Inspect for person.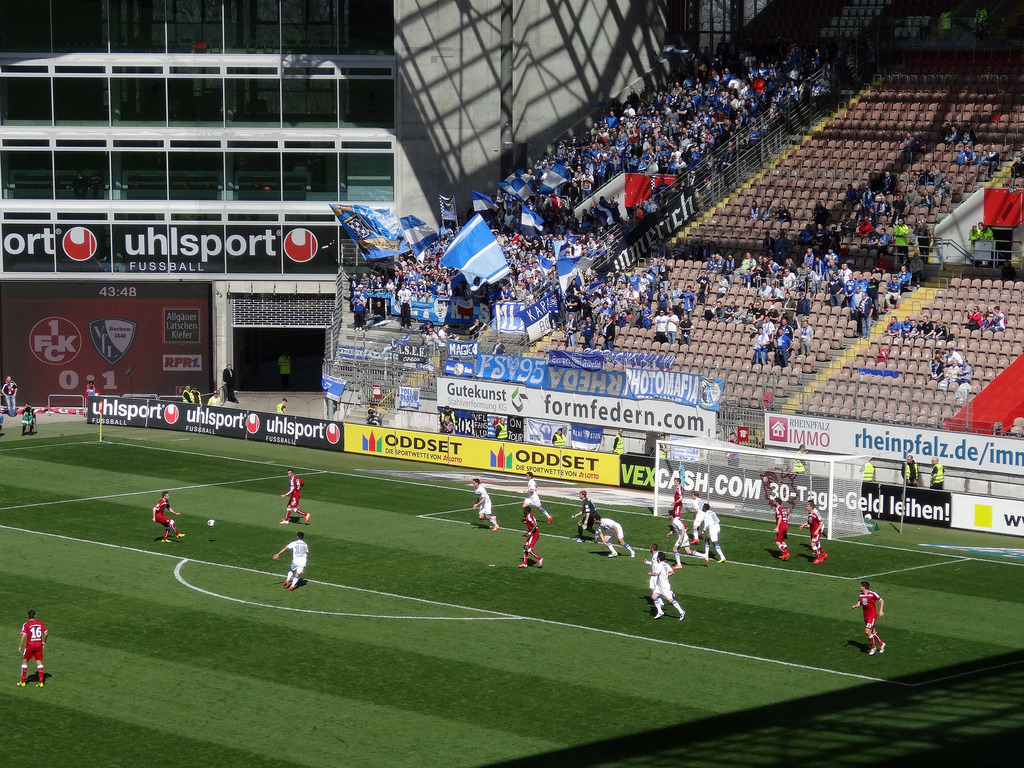
Inspection: [left=989, top=306, right=1003, bottom=330].
